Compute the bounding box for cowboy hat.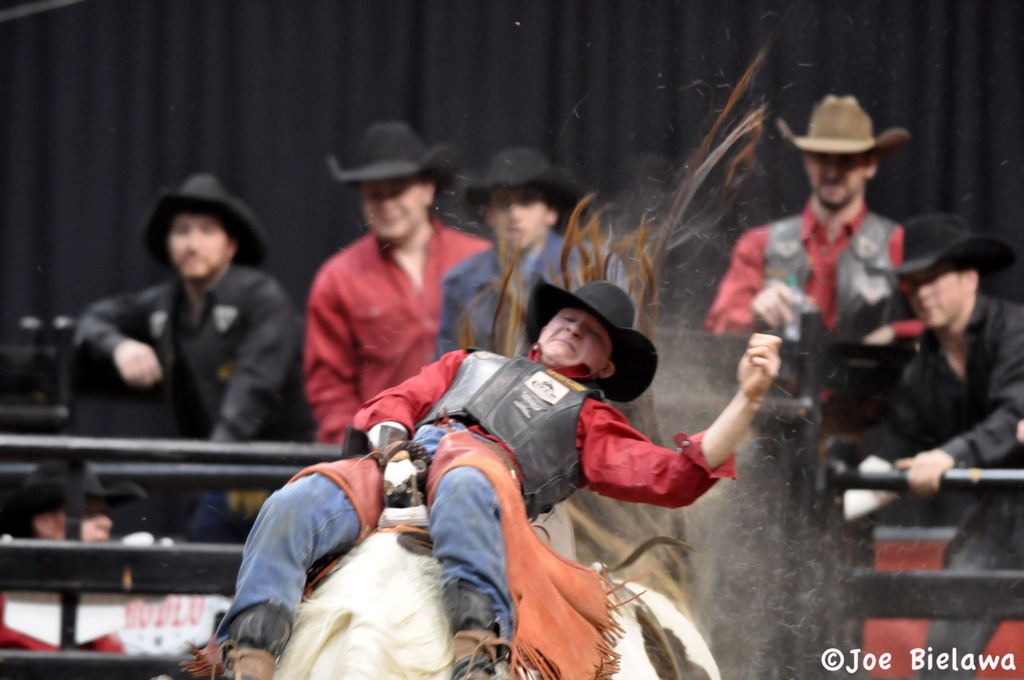
{"x1": 328, "y1": 118, "x2": 466, "y2": 193}.
